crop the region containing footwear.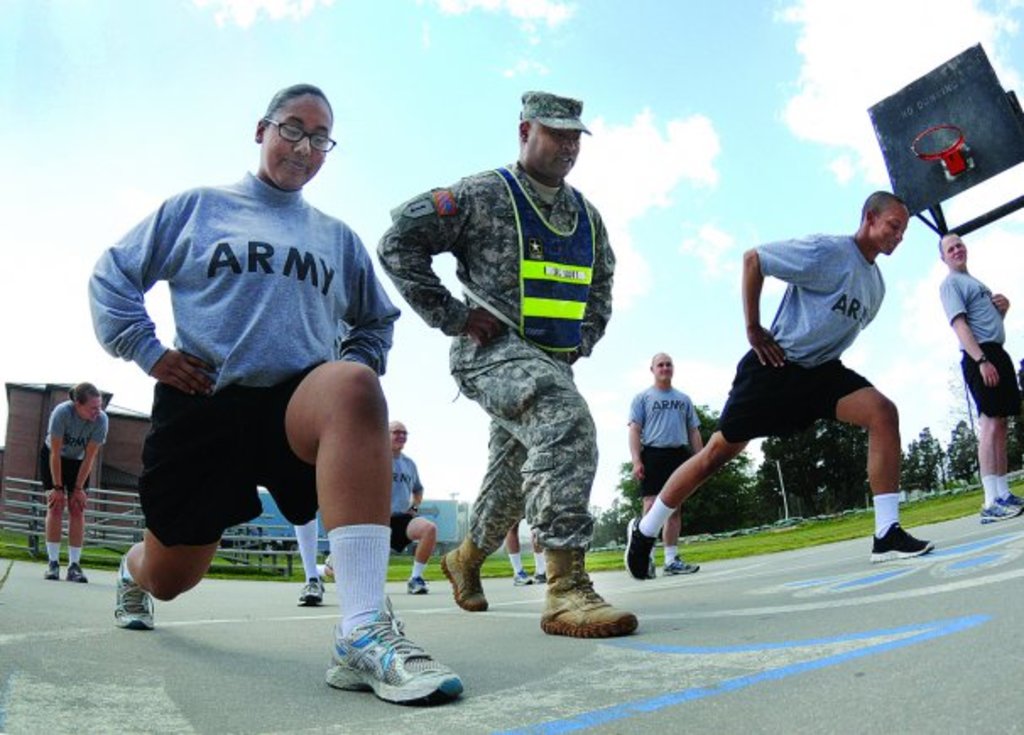
Crop region: crop(980, 493, 1022, 527).
